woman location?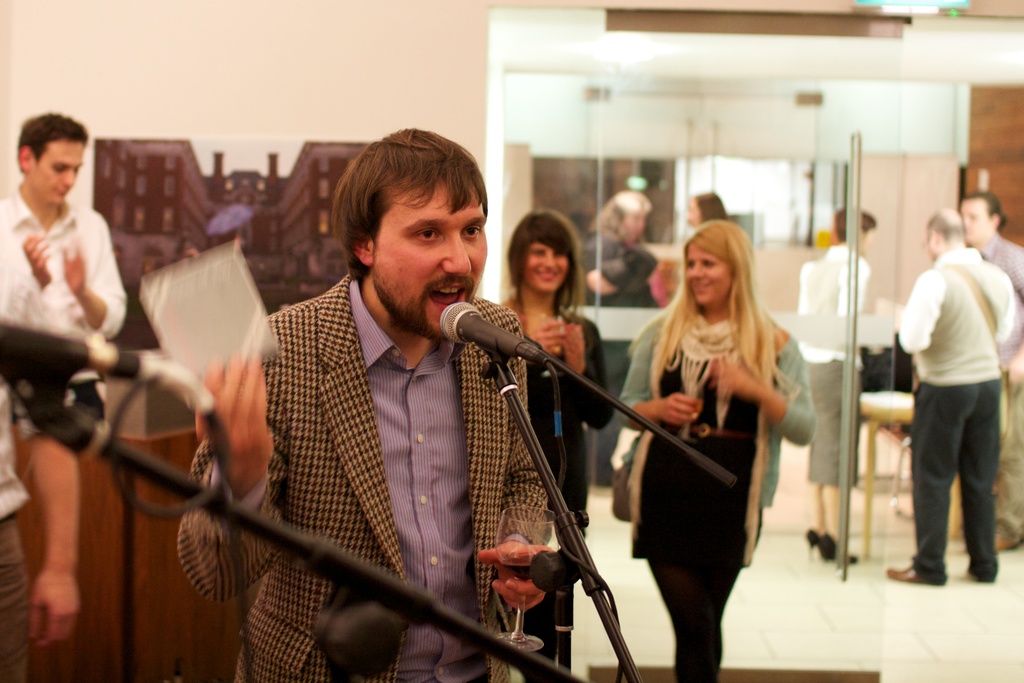
<box>612,220,827,682</box>
